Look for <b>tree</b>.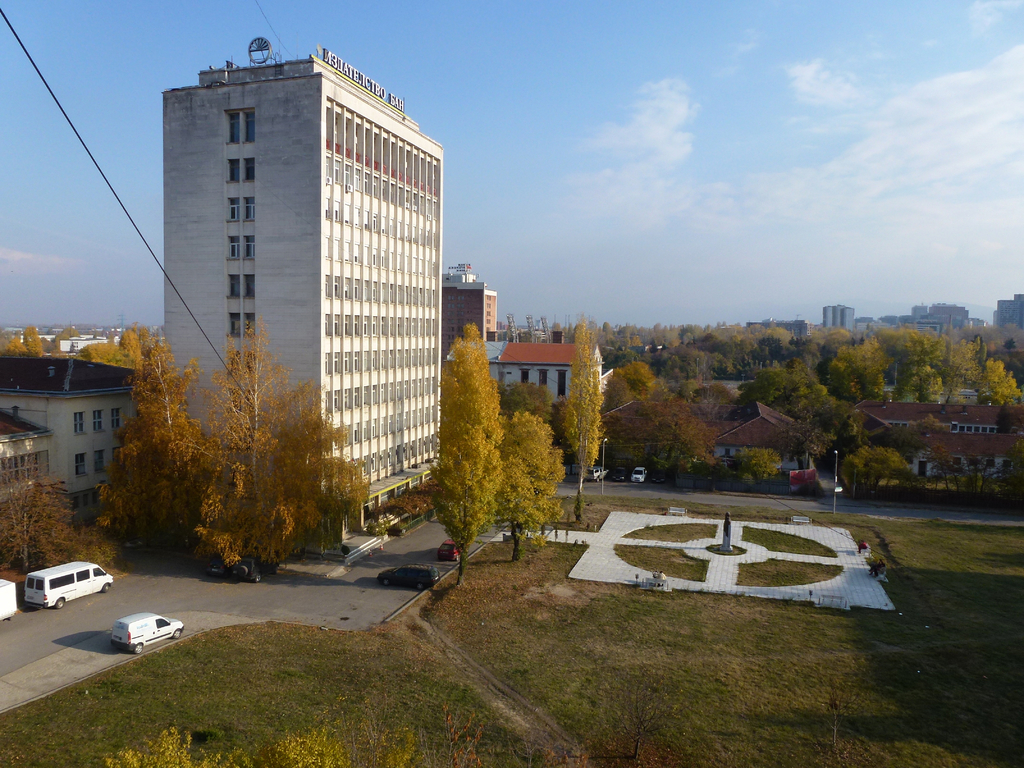
Found: 605:386:722:479.
